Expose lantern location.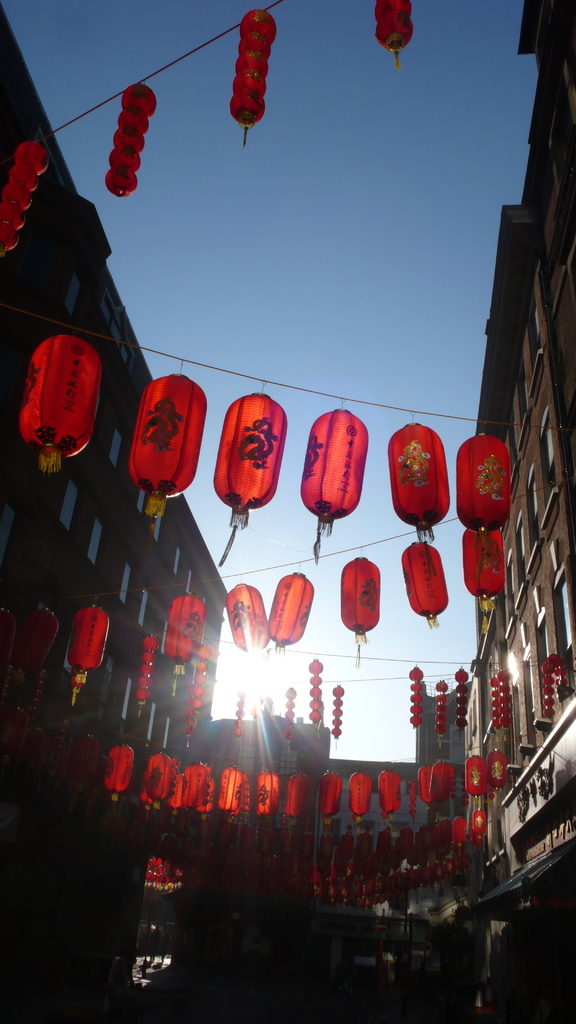
Exposed at locate(185, 762, 199, 810).
